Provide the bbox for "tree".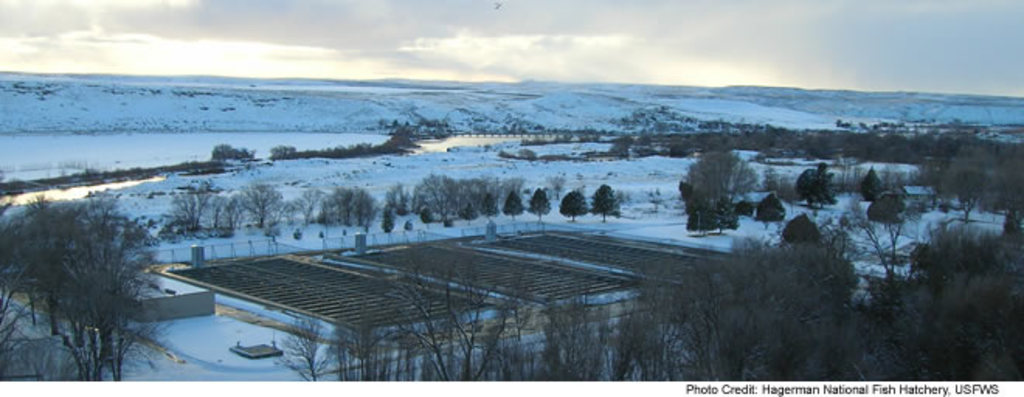
locate(177, 181, 222, 242).
